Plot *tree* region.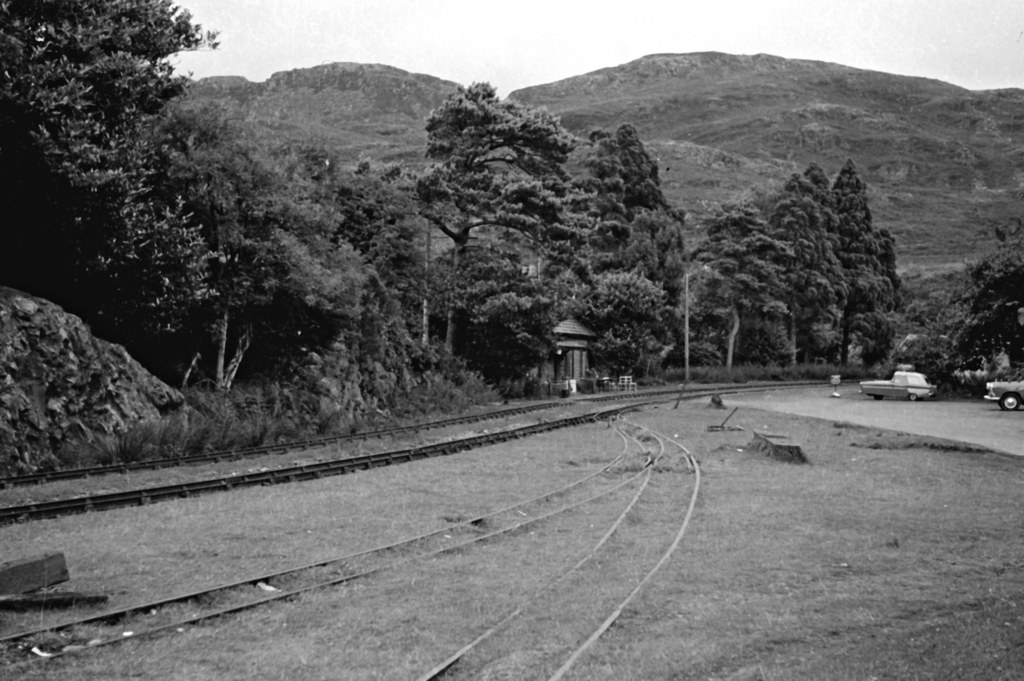
Plotted at <bbox>413, 83, 602, 392</bbox>.
